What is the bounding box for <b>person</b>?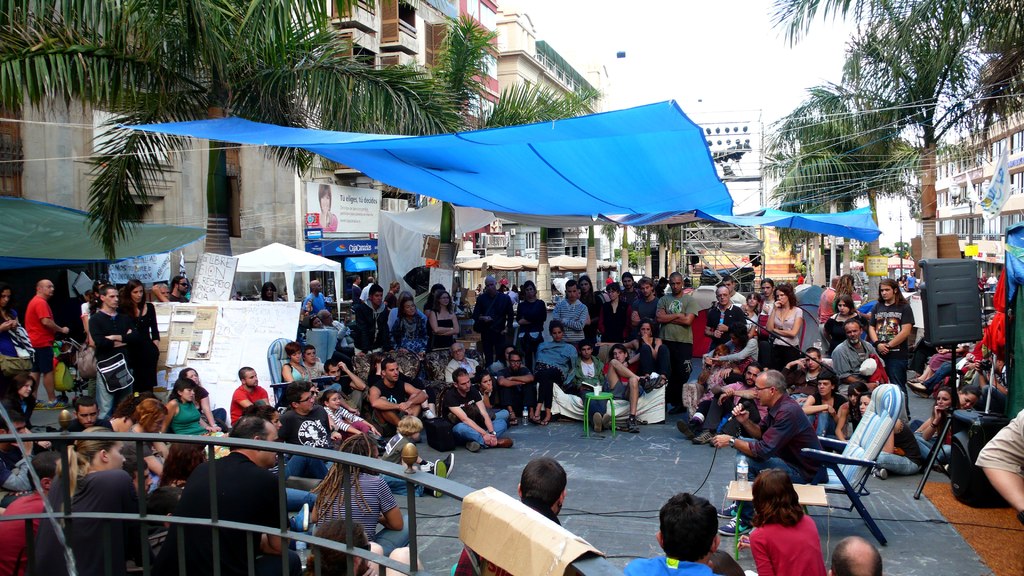
792, 348, 829, 410.
